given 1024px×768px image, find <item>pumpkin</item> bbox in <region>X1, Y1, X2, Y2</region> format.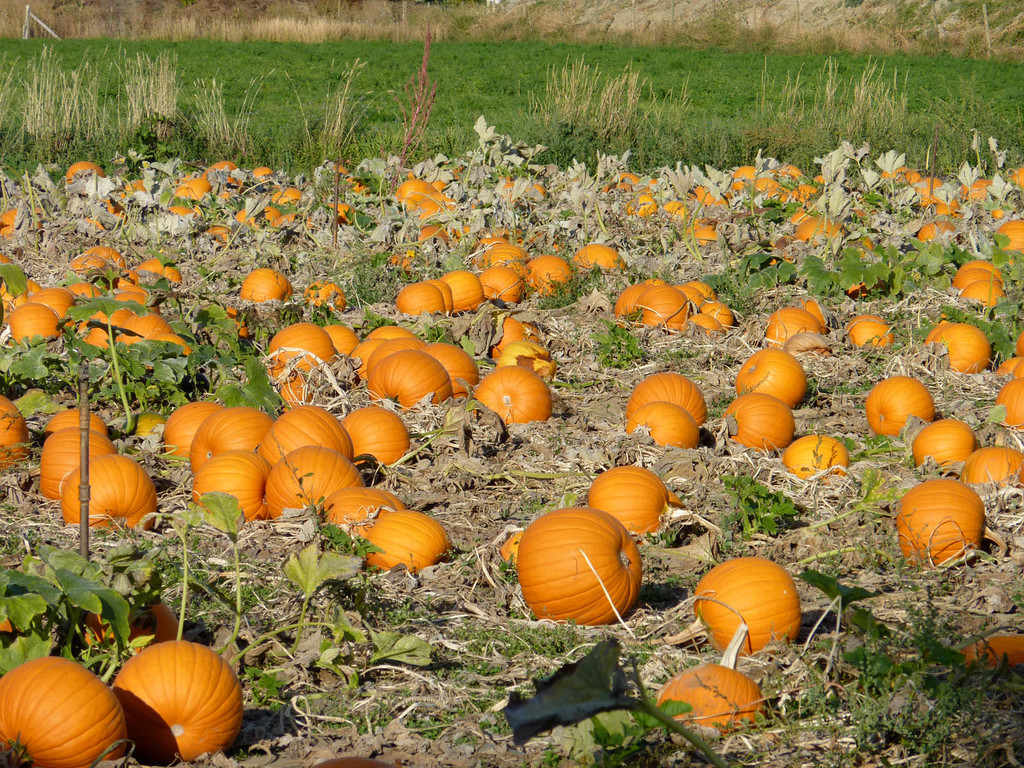
<region>107, 644, 257, 764</region>.
